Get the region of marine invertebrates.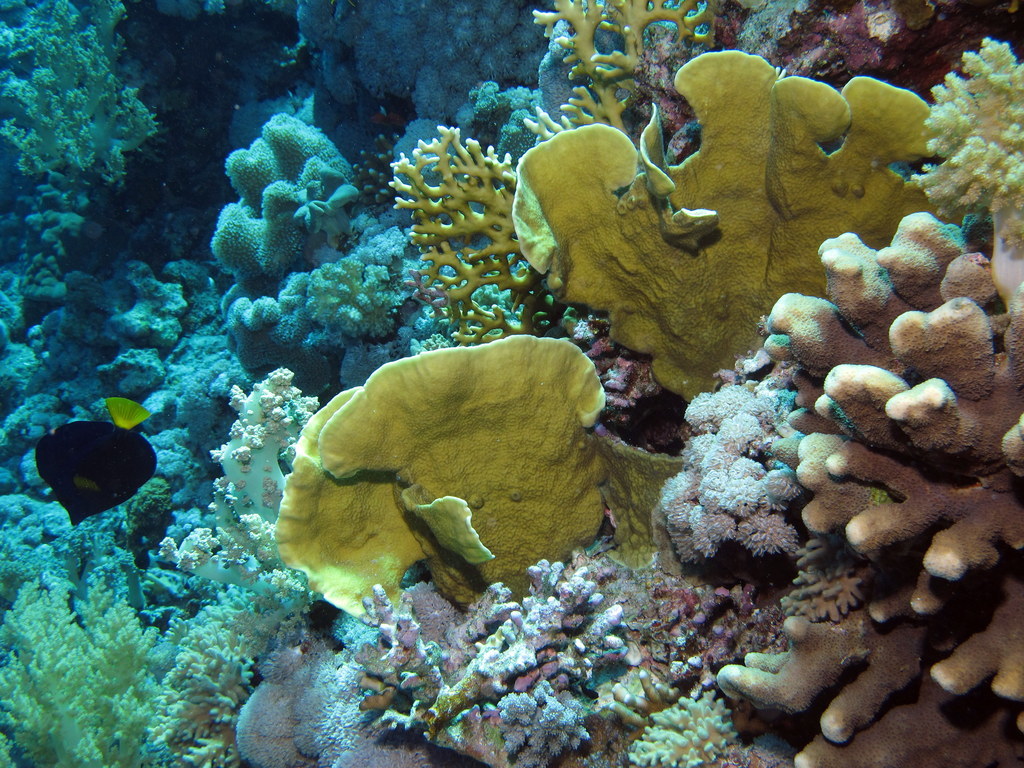
rect(386, 0, 735, 366).
